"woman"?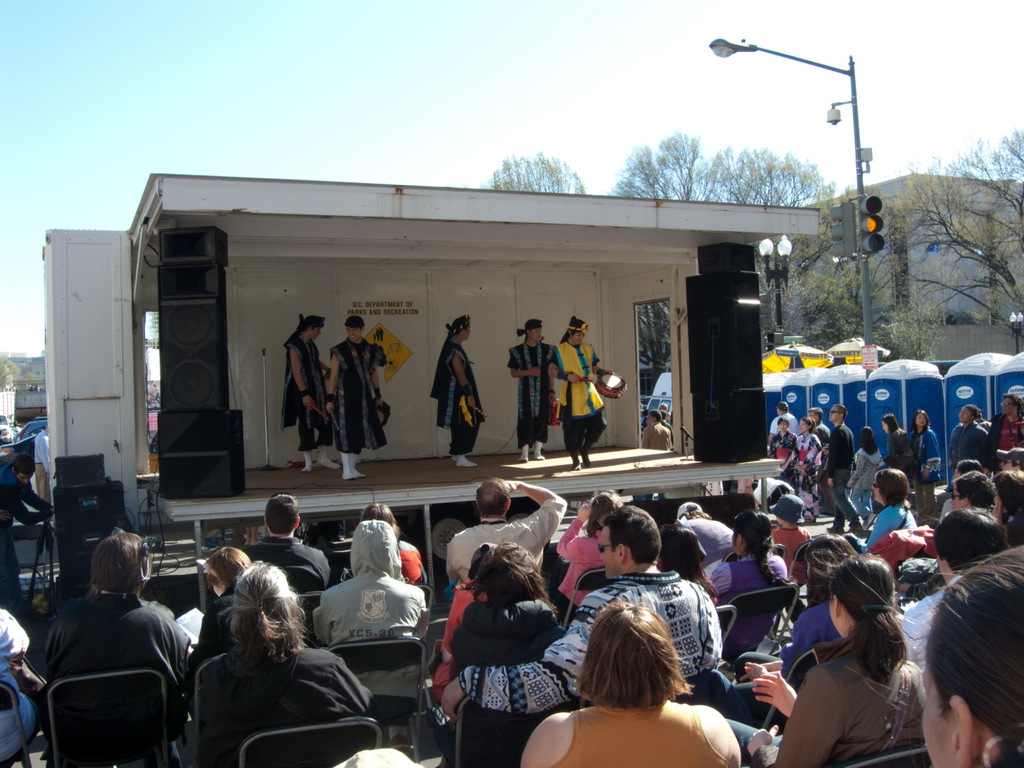
select_region(194, 558, 381, 767)
